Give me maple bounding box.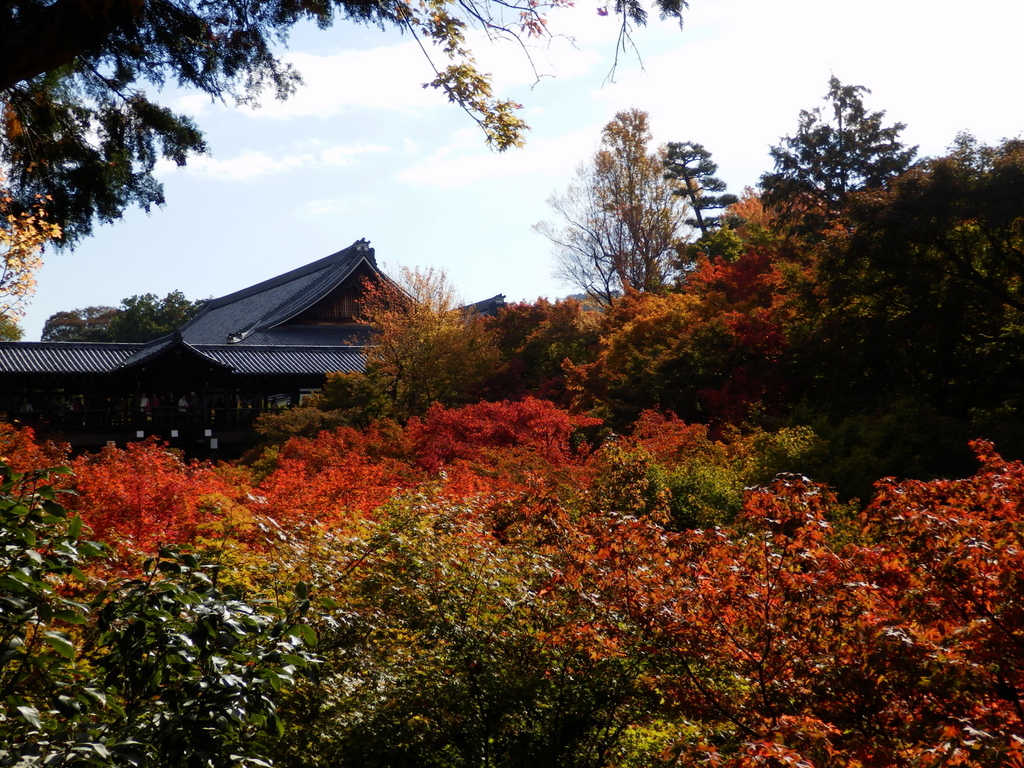
crop(328, 73, 1023, 395).
